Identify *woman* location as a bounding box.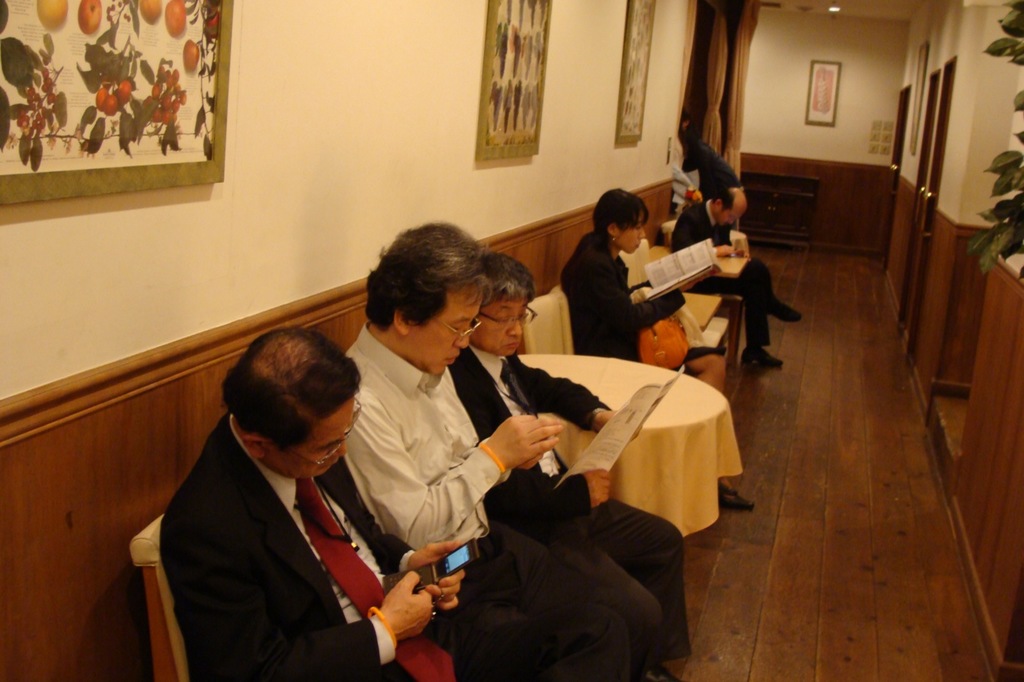
box=[550, 189, 743, 512].
